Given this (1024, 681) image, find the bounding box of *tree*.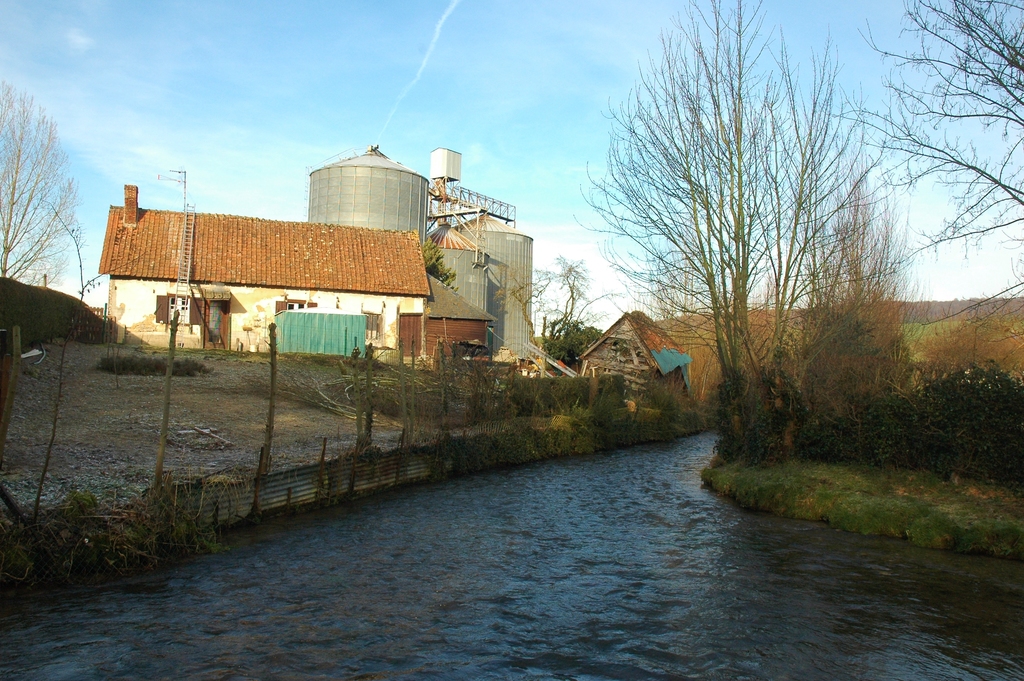
box=[0, 89, 72, 395].
